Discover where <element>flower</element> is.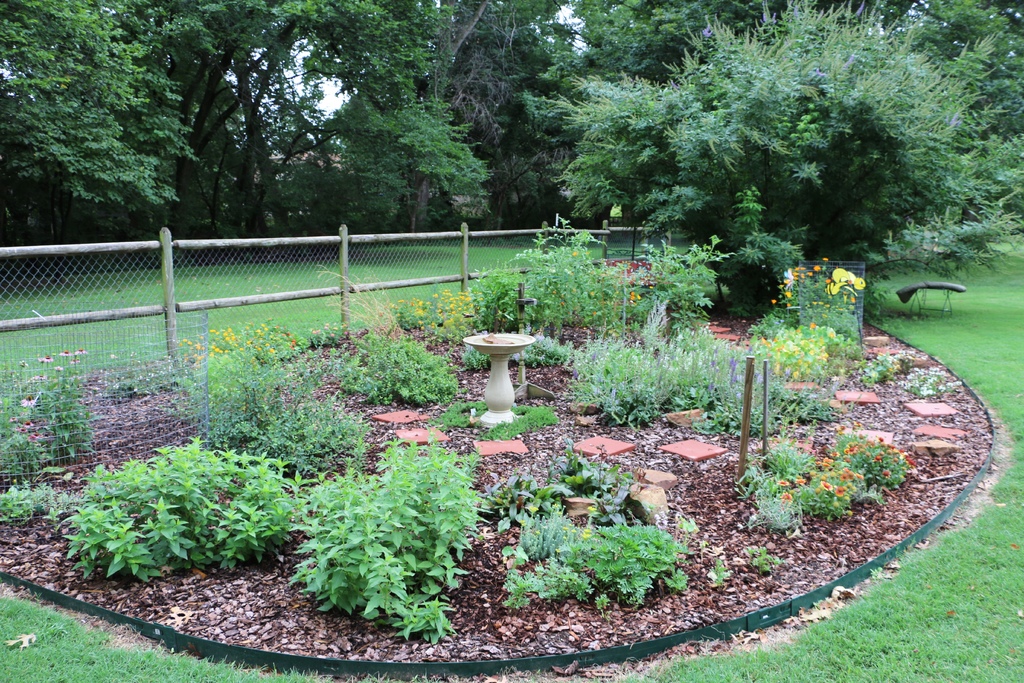
Discovered at BBox(631, 293, 637, 300).
